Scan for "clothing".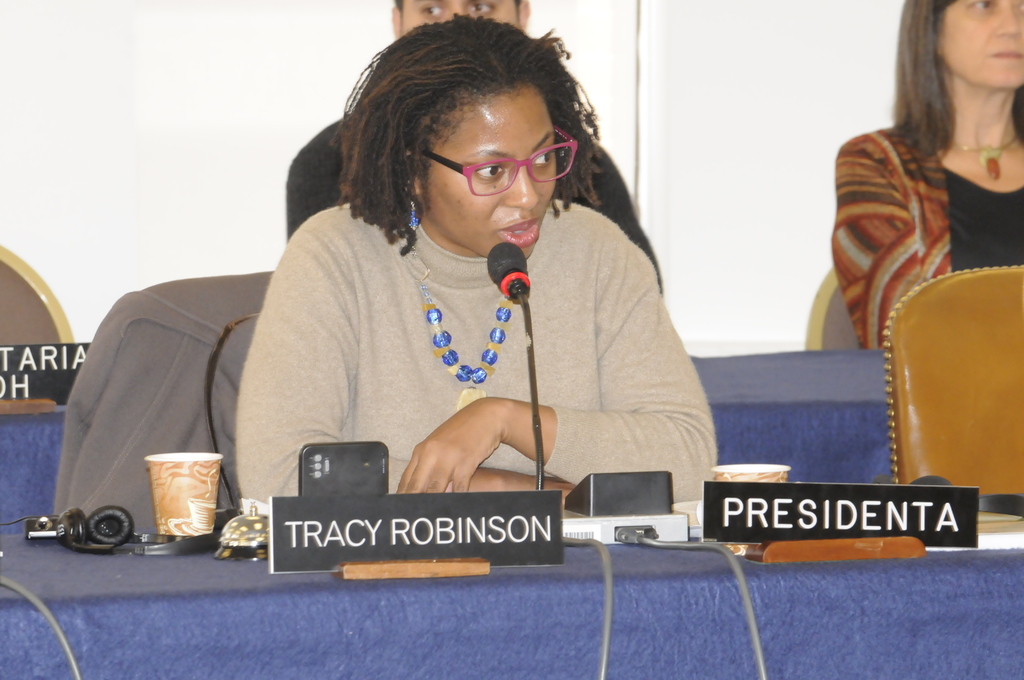
Scan result: [819,122,1023,340].
